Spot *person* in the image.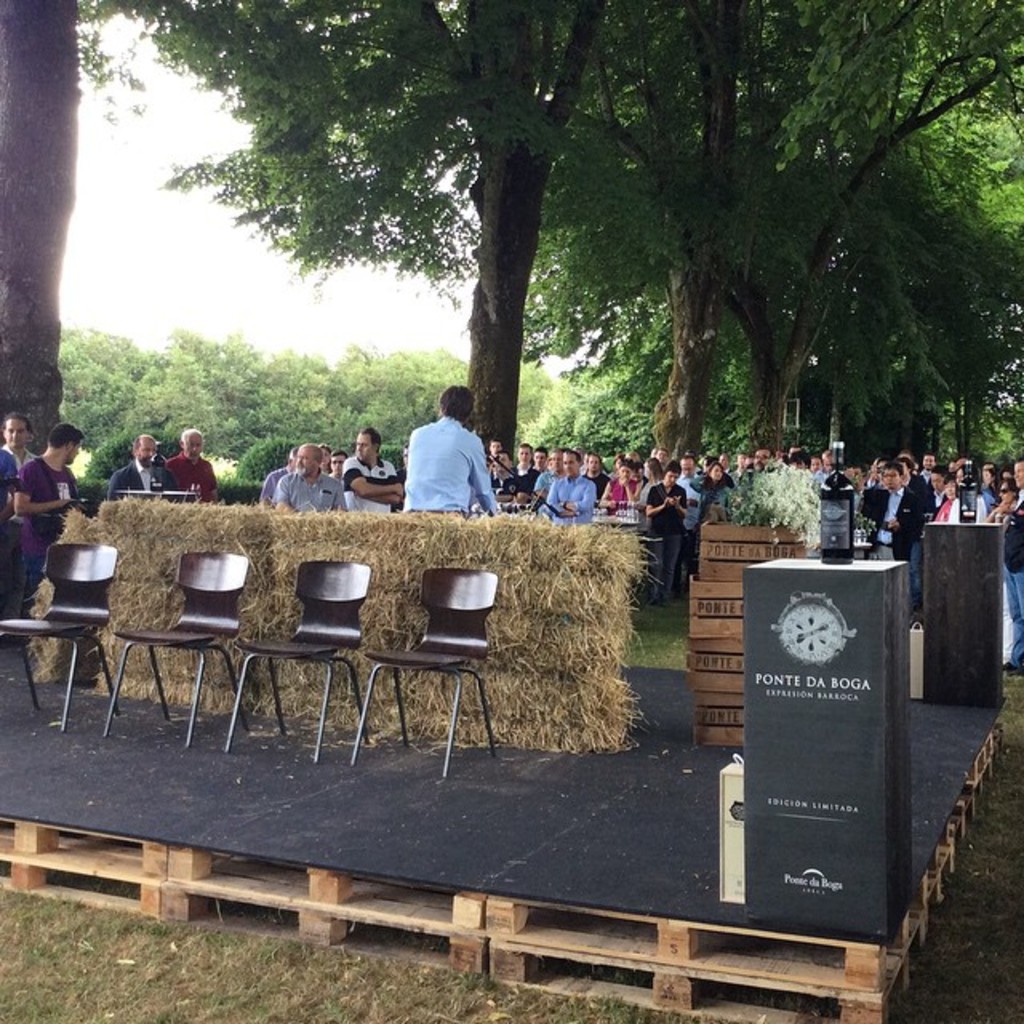
*person* found at (x1=0, y1=446, x2=21, y2=547).
